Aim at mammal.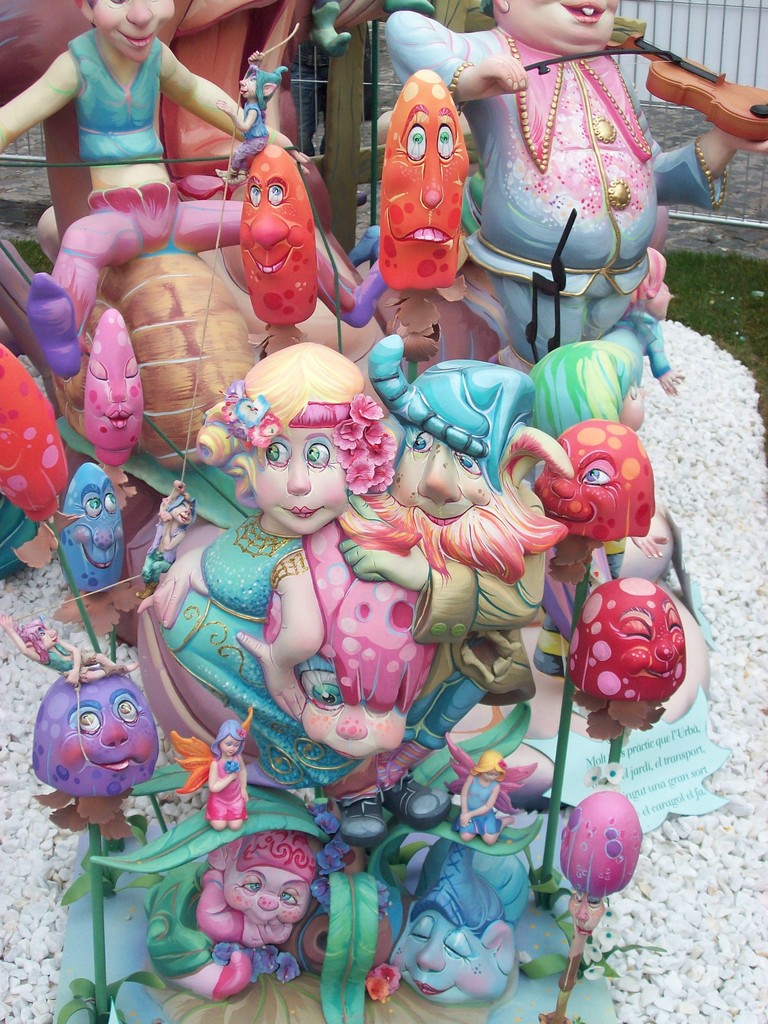
Aimed at {"left": 396, "top": 0, "right": 757, "bottom": 417}.
